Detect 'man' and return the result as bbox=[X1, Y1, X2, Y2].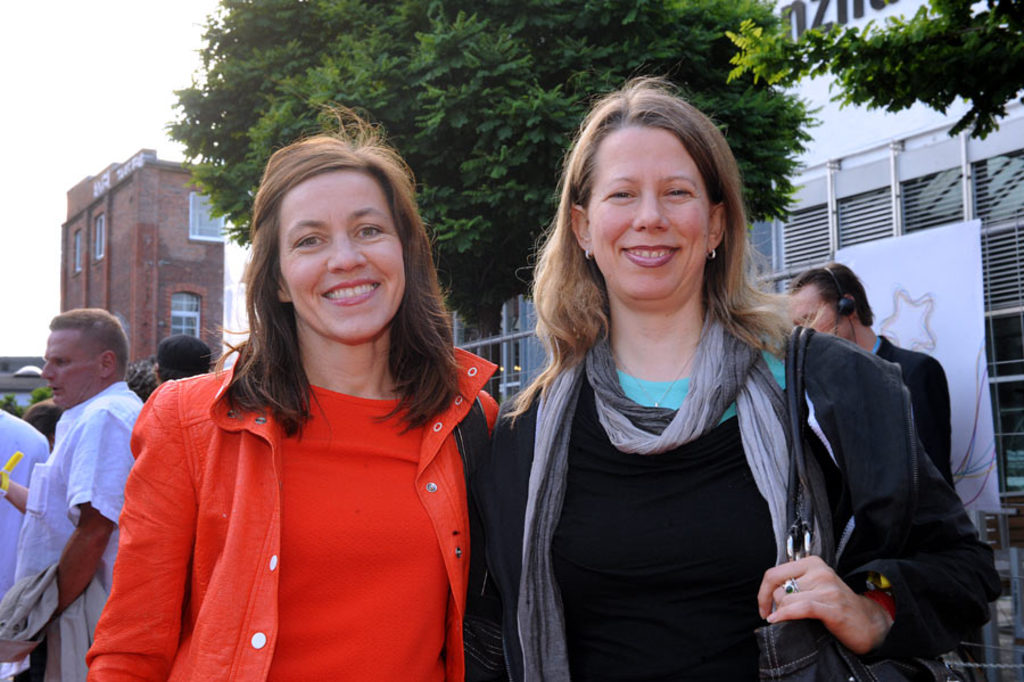
bbox=[0, 311, 146, 681].
